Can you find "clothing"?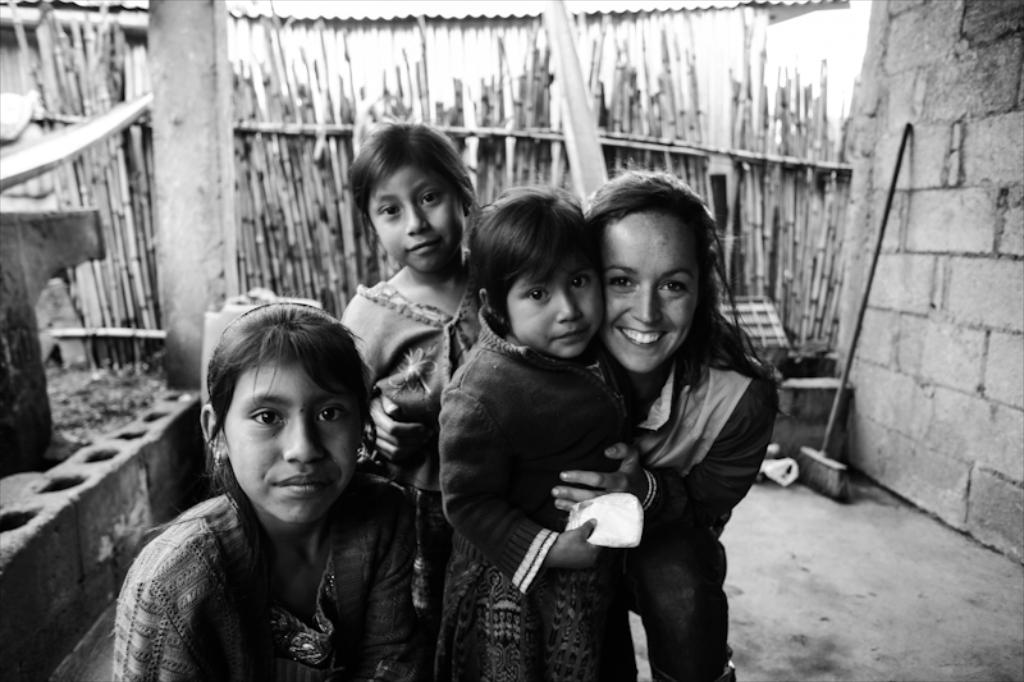
Yes, bounding box: BBox(438, 303, 639, 681).
